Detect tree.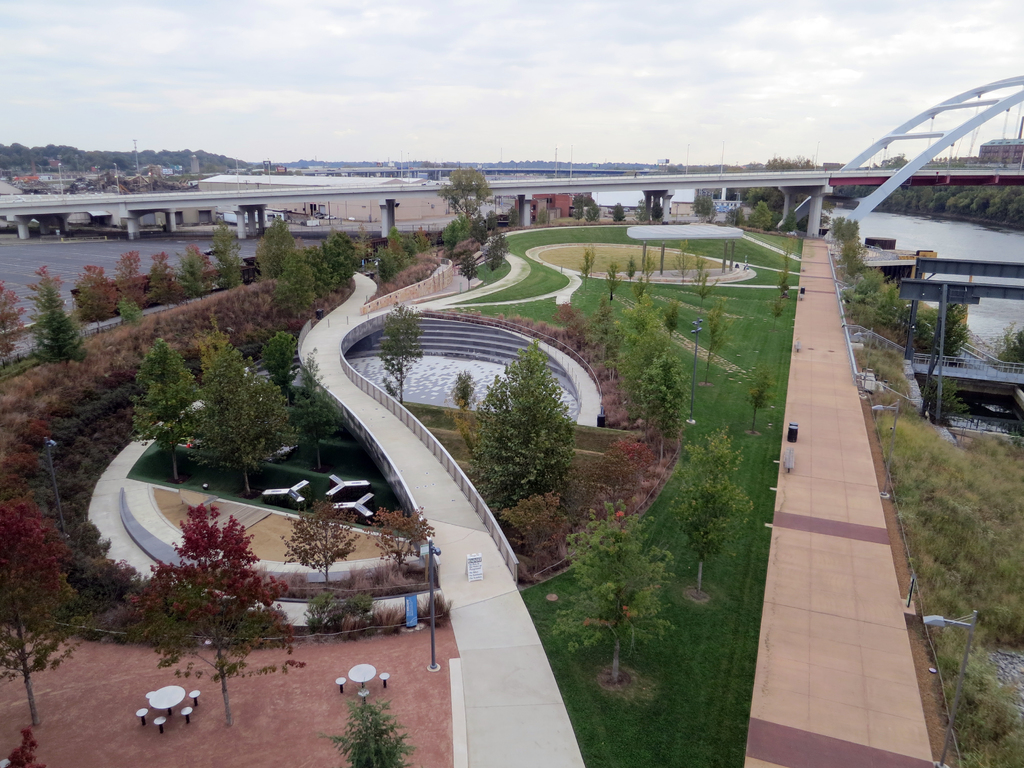
Detected at detection(452, 249, 486, 294).
